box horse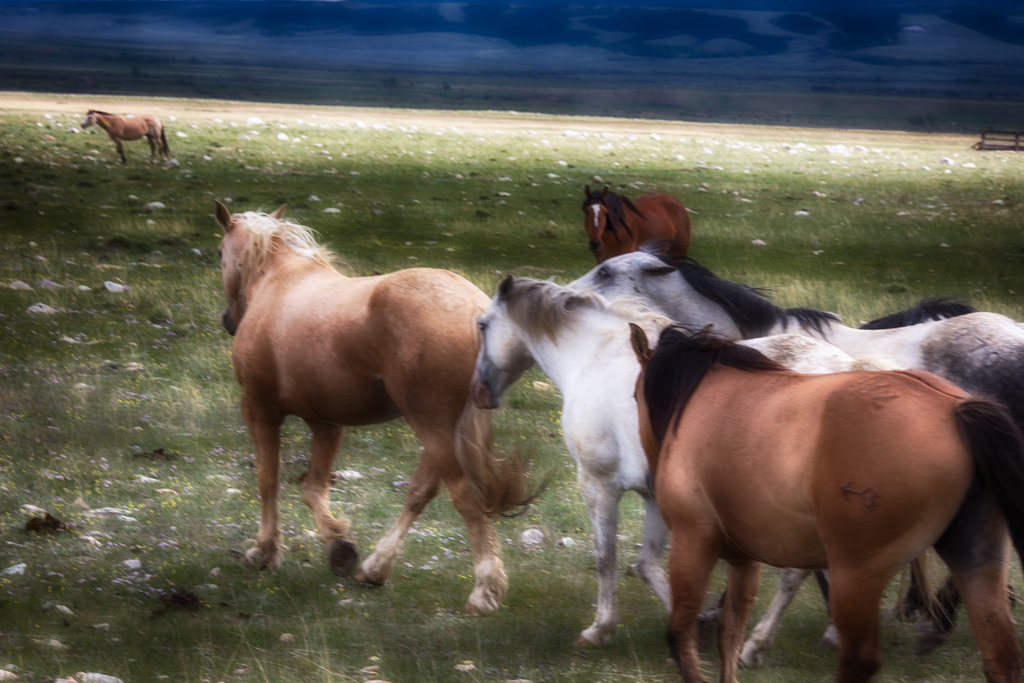
locate(551, 243, 1023, 665)
